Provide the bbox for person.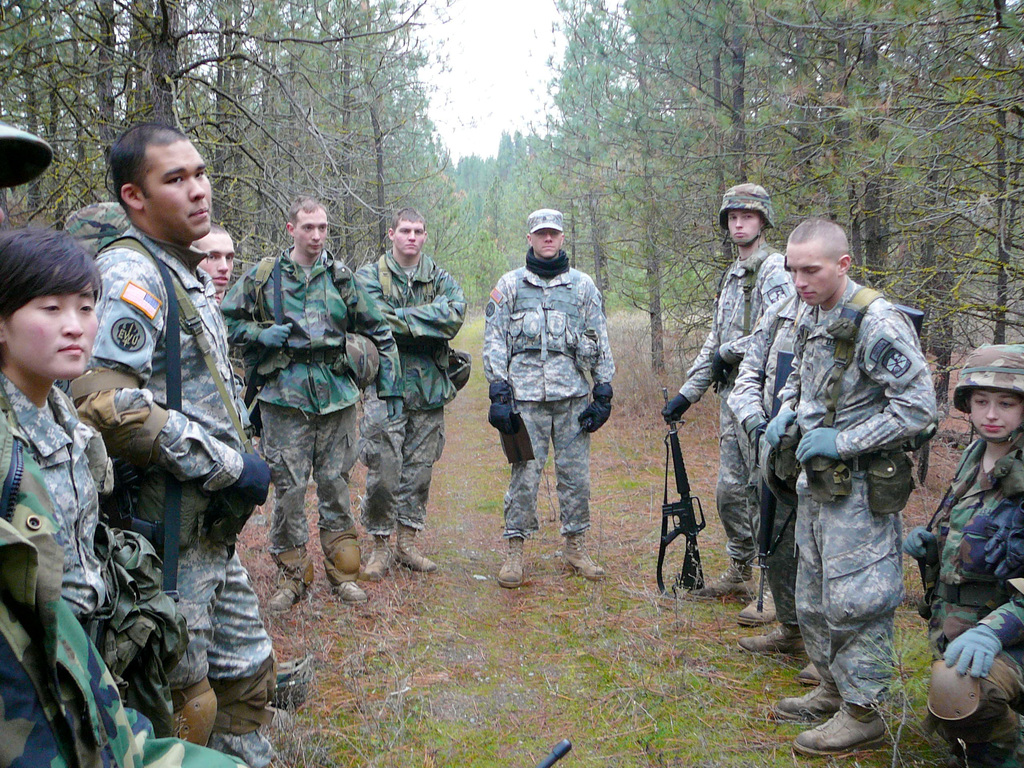
detection(723, 291, 787, 653).
